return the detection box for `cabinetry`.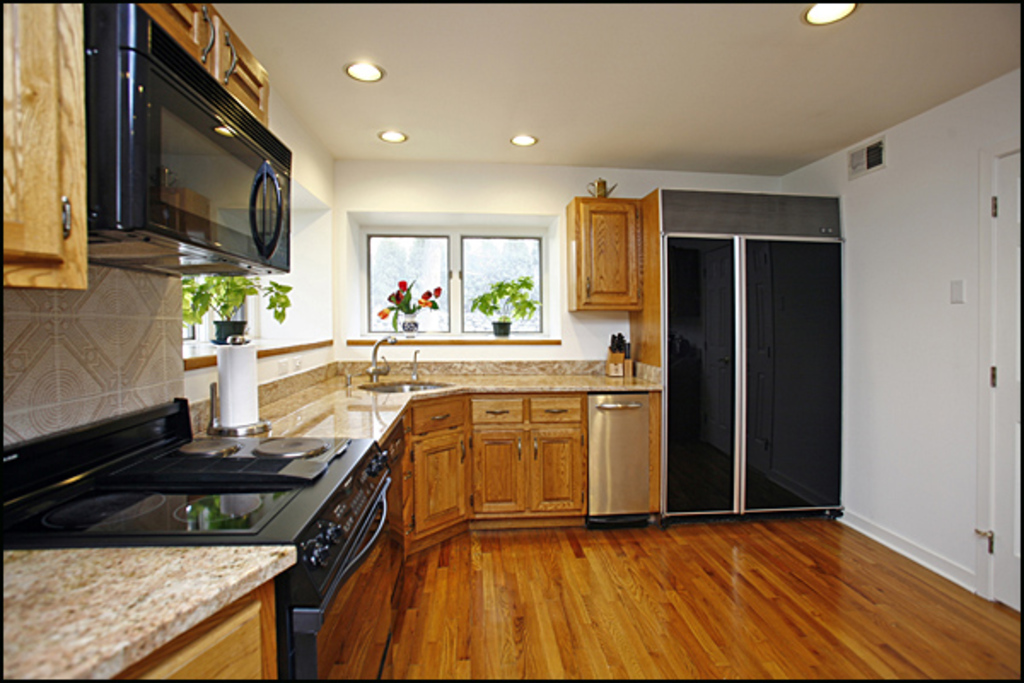
region(560, 195, 640, 318).
